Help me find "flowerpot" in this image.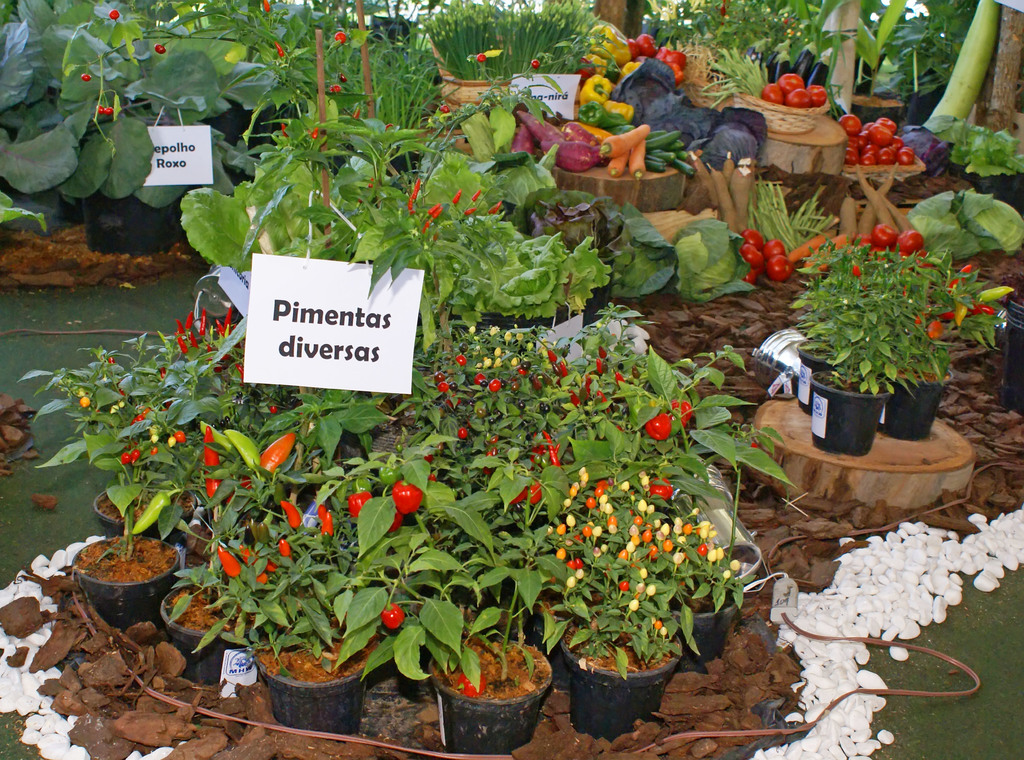
Found it: {"x1": 81, "y1": 200, "x2": 177, "y2": 257}.
